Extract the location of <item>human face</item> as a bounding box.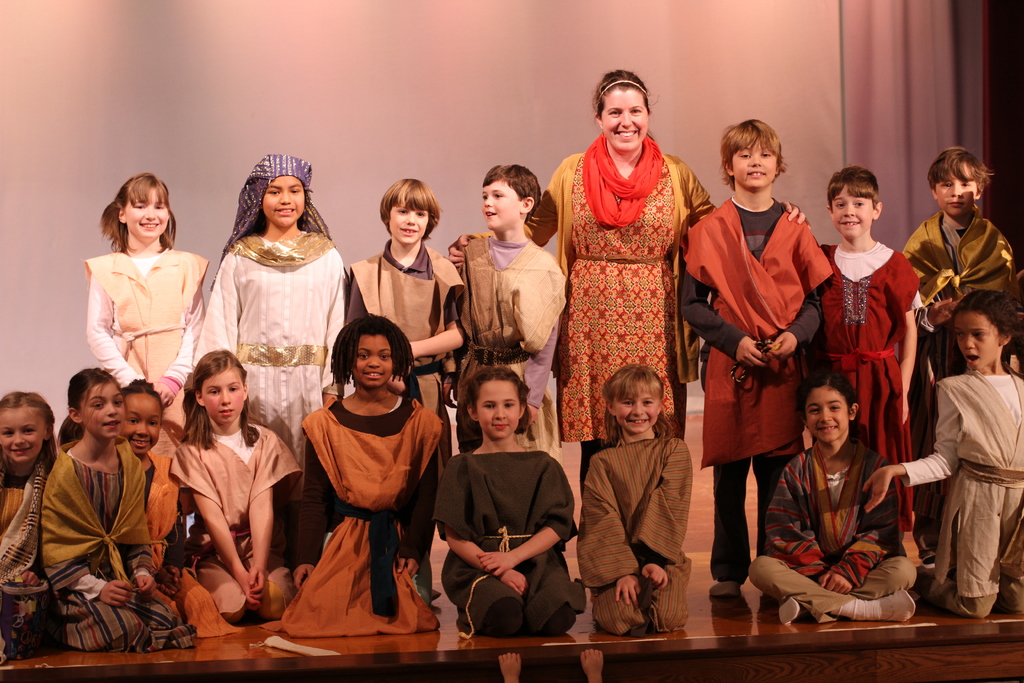
(352,334,396,388).
